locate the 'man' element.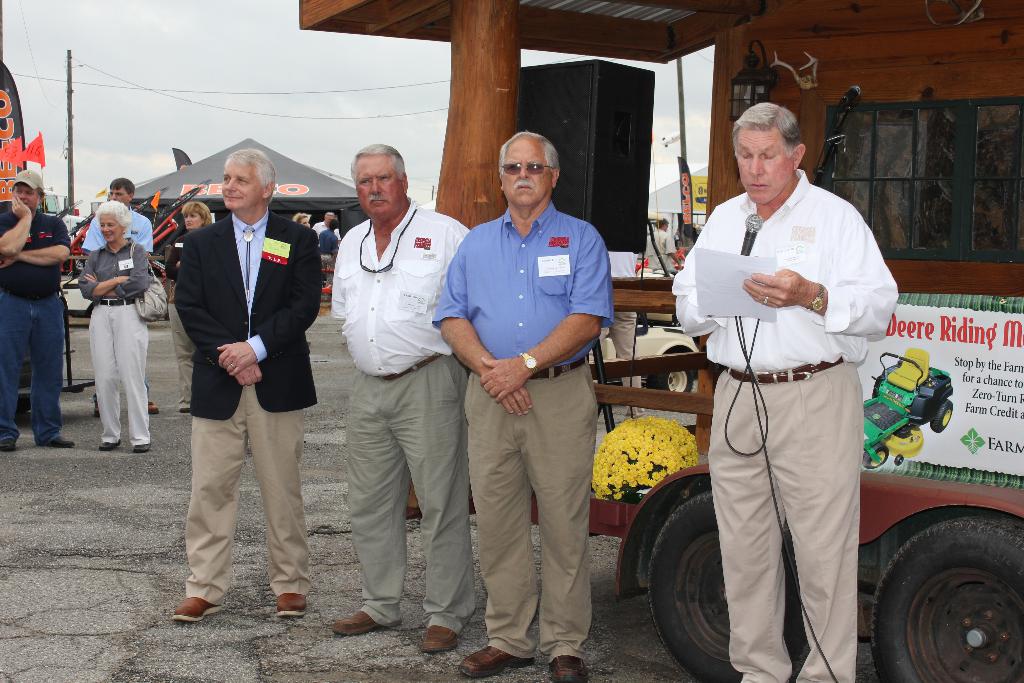
Element bbox: region(428, 131, 617, 682).
